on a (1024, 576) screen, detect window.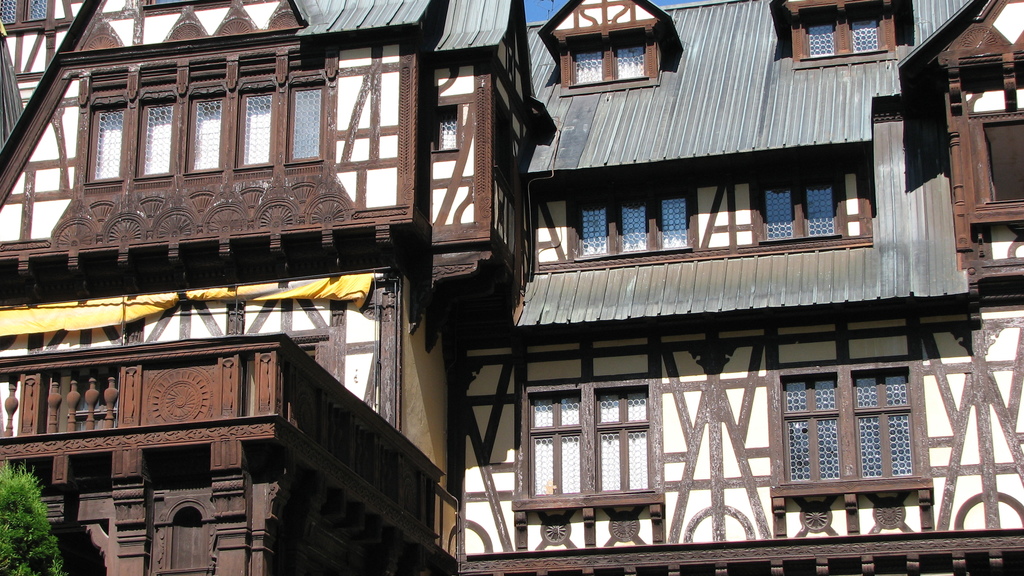
x1=569, y1=29, x2=649, y2=95.
